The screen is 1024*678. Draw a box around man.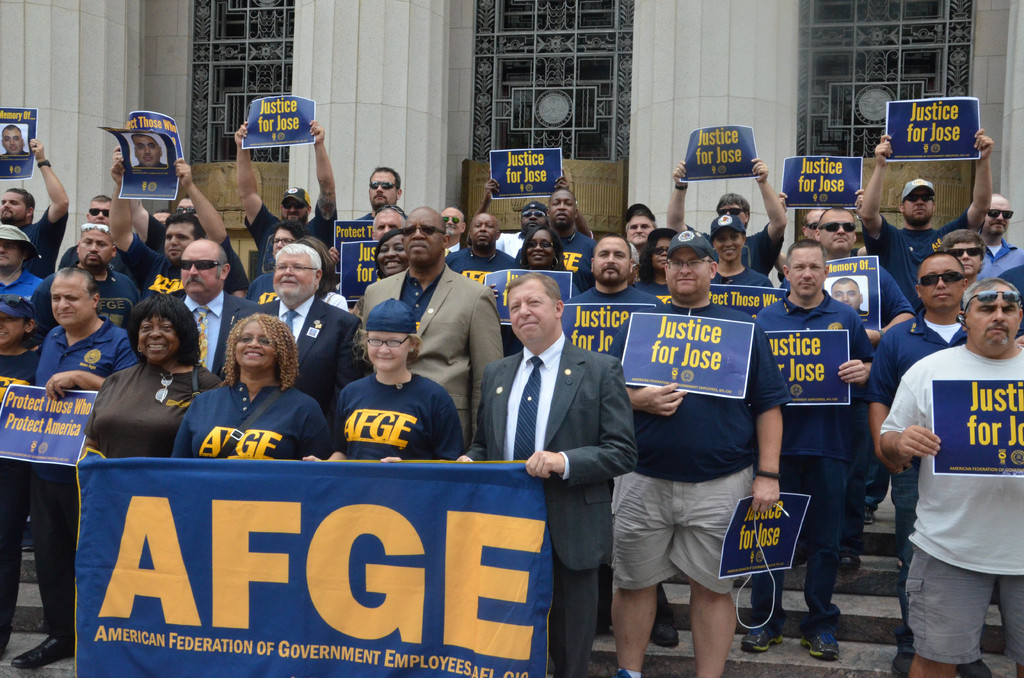
{"x1": 52, "y1": 195, "x2": 115, "y2": 275}.
